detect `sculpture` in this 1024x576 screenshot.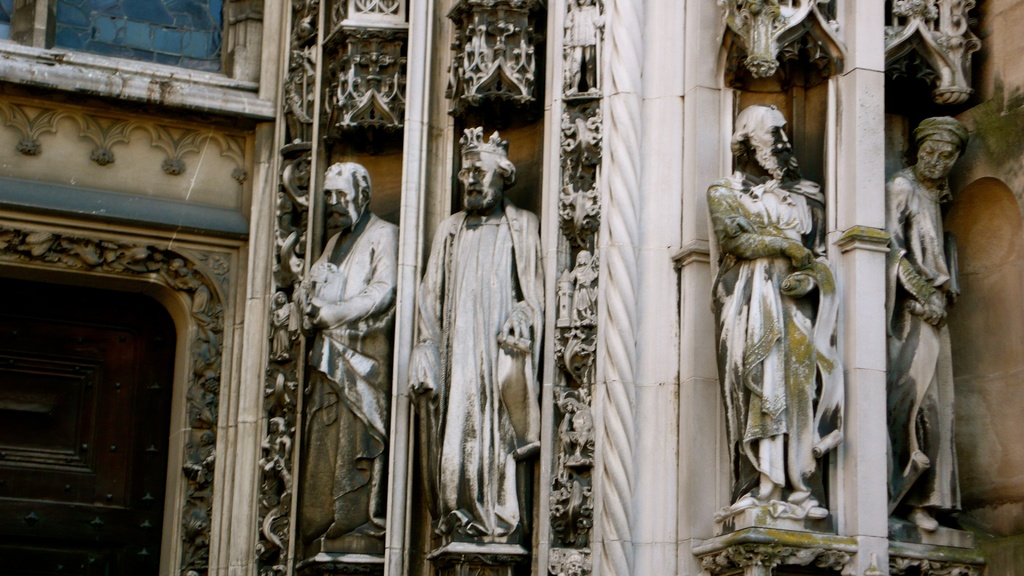
Detection: (left=559, top=0, right=601, bottom=92).
